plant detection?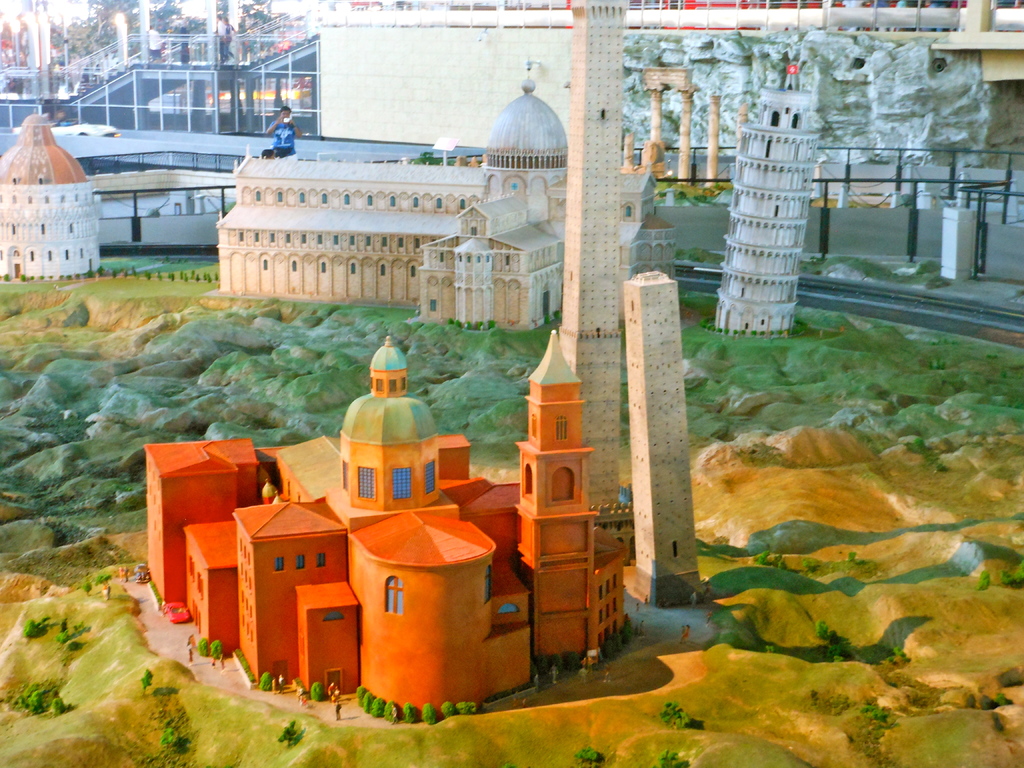
(left=658, top=751, right=676, bottom=767)
